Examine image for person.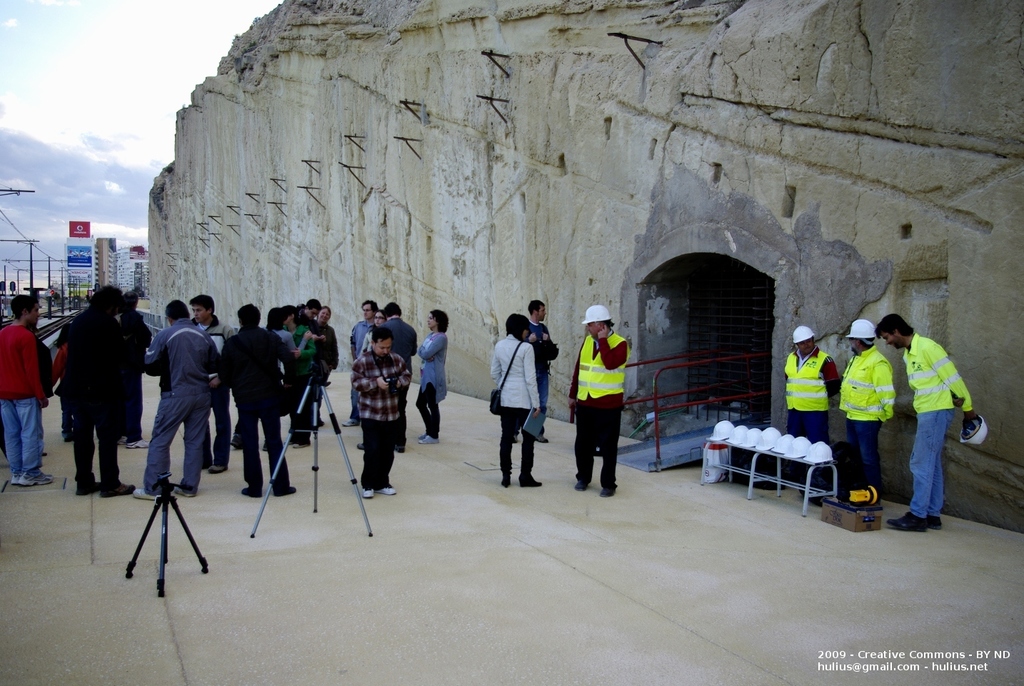
Examination result: bbox=(307, 304, 338, 431).
